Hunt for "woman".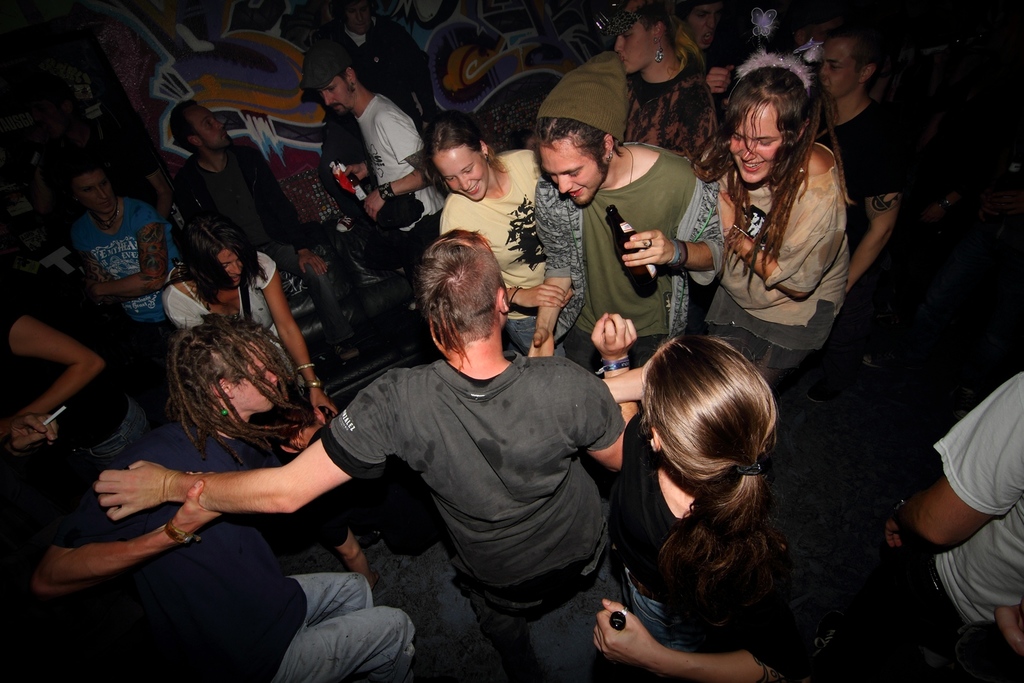
Hunted down at [430, 120, 577, 346].
